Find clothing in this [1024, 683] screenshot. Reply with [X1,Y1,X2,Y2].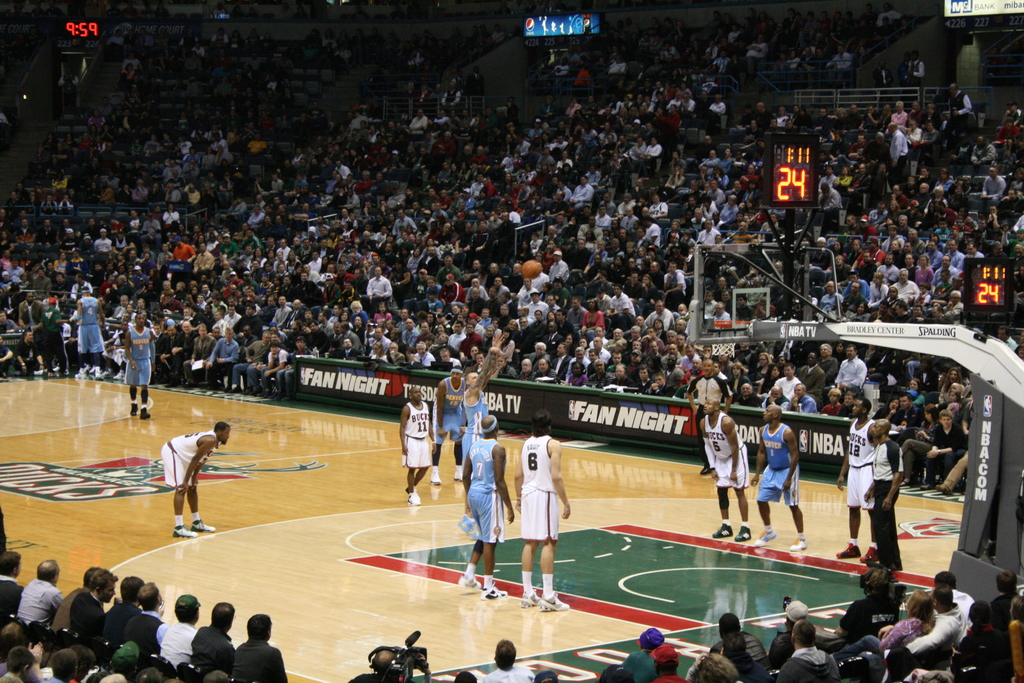
[406,399,436,440].
